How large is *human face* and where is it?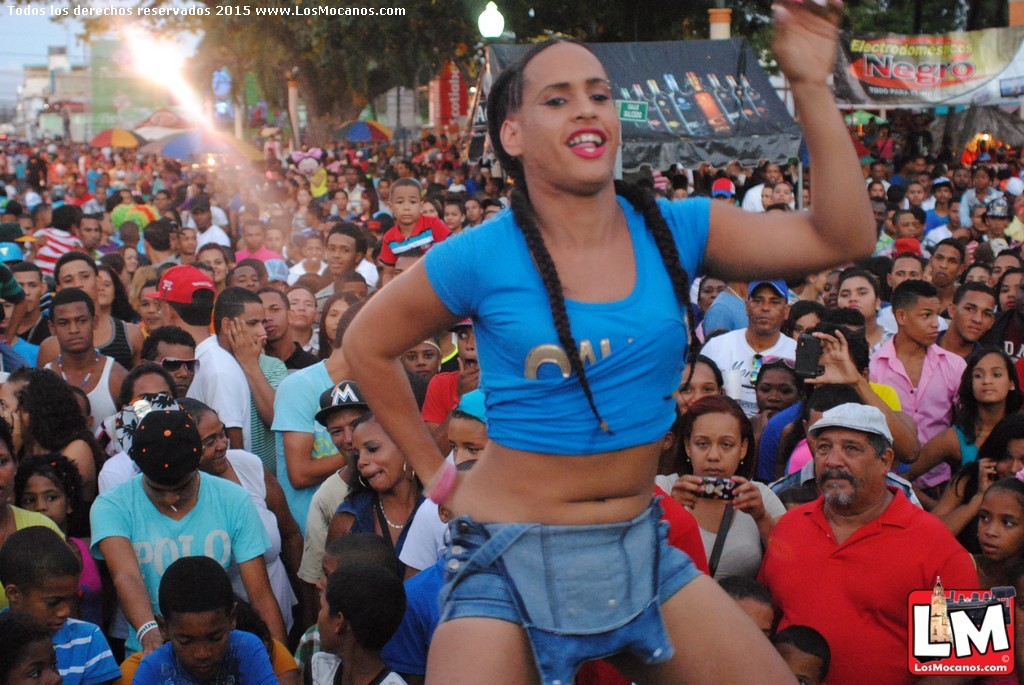
Bounding box: rect(679, 363, 727, 412).
